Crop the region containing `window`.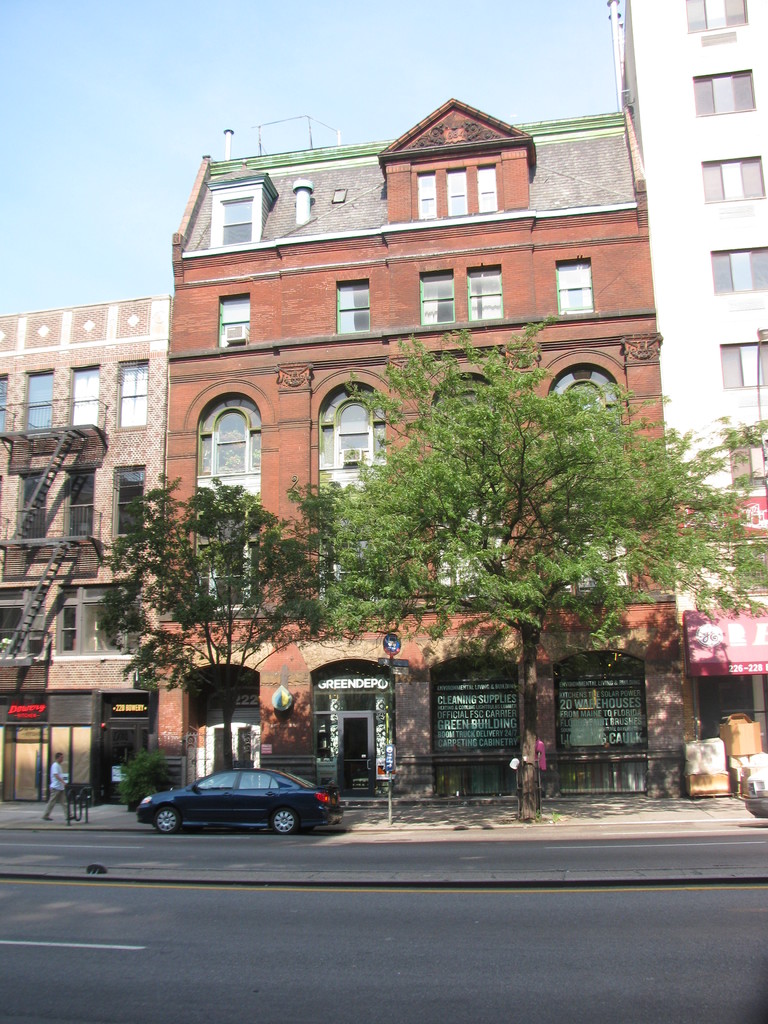
Crop region: l=703, t=239, r=767, b=287.
